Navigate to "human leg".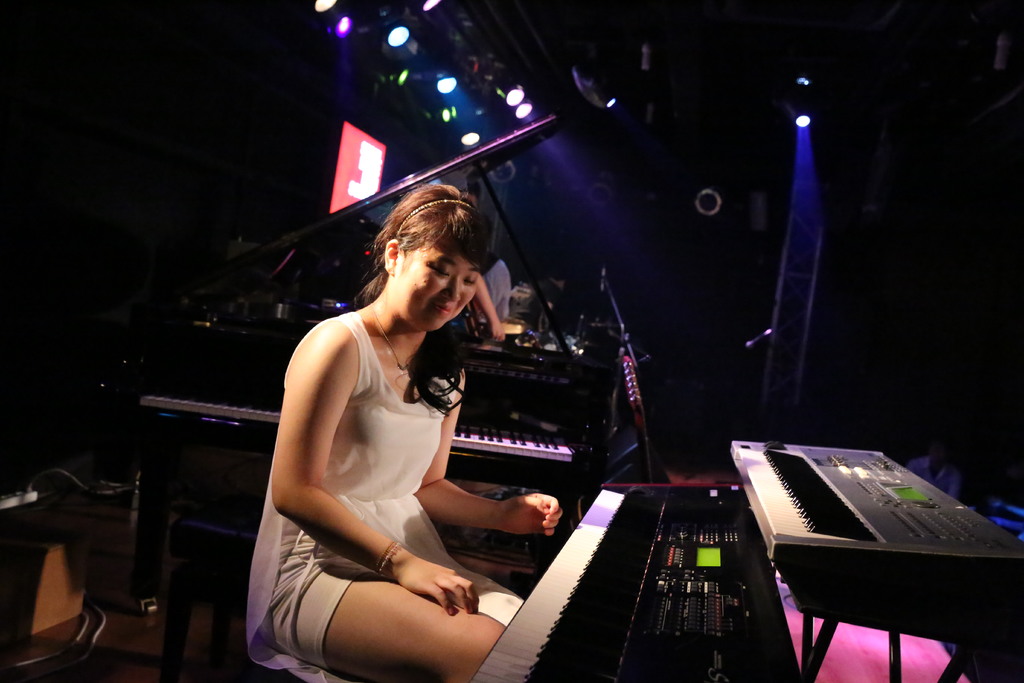
Navigation target: 254,516,501,682.
